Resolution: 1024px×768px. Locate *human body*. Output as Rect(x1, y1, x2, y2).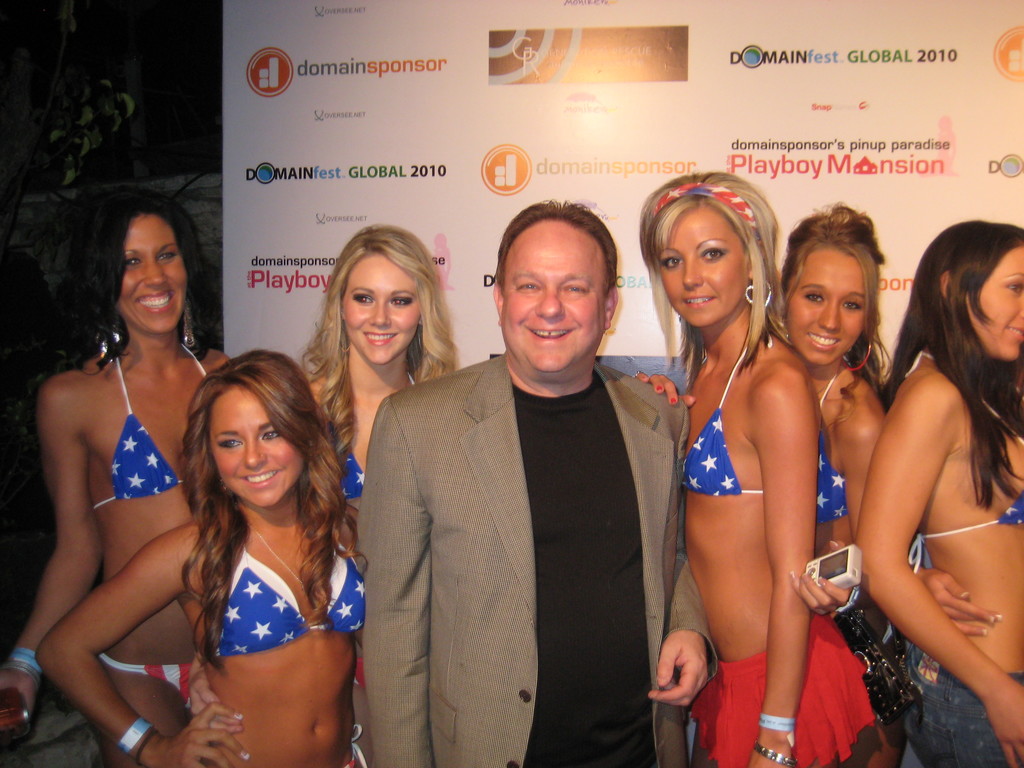
Rect(794, 355, 903, 767).
